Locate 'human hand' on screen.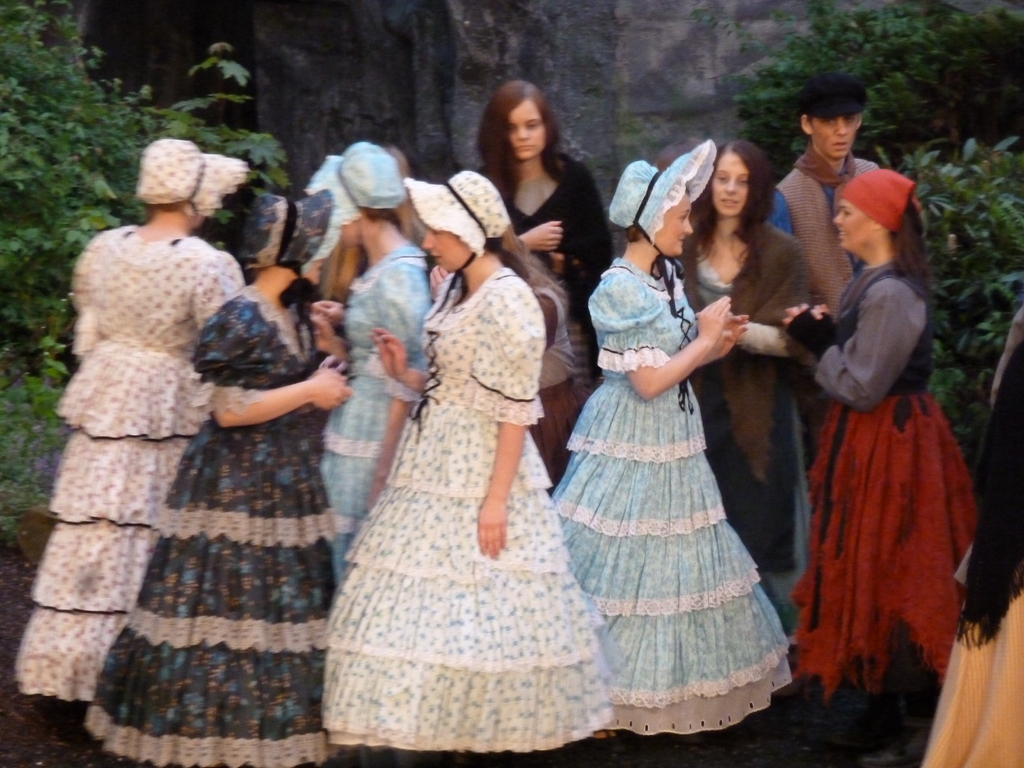
On screen at (left=523, top=220, right=564, bottom=254).
